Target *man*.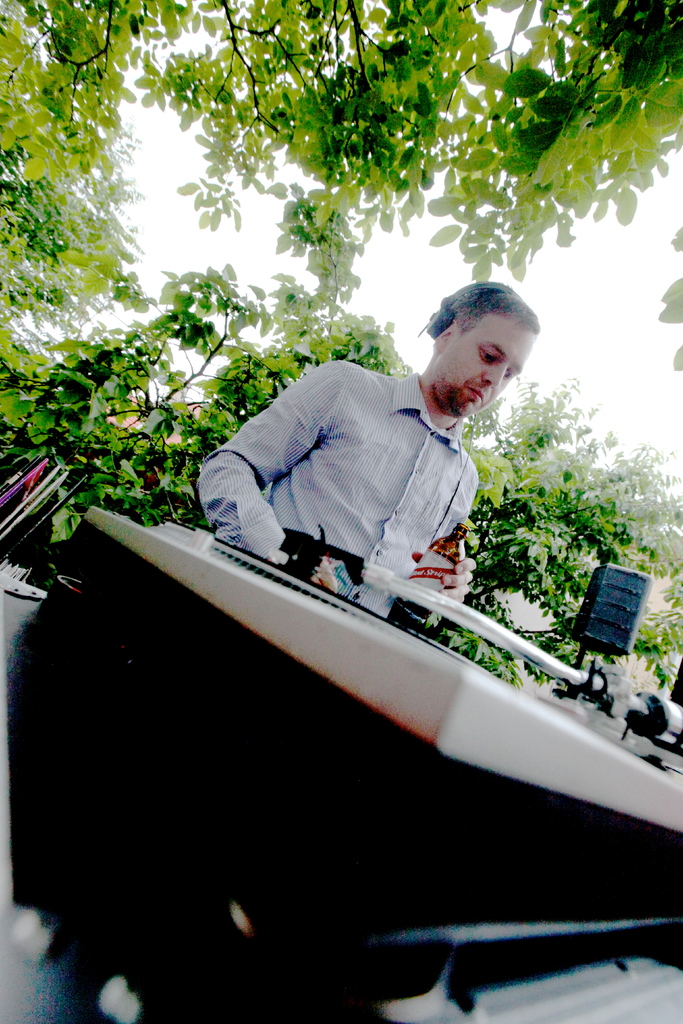
Target region: bbox(180, 298, 542, 575).
